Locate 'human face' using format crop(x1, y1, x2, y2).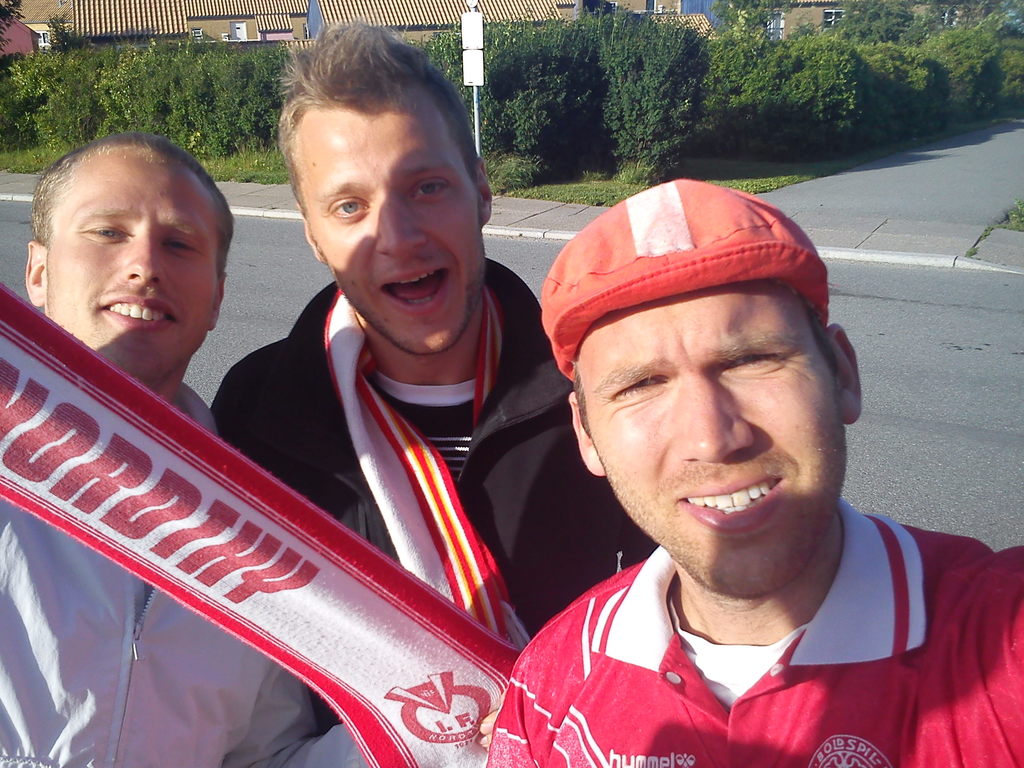
crop(295, 79, 483, 355).
